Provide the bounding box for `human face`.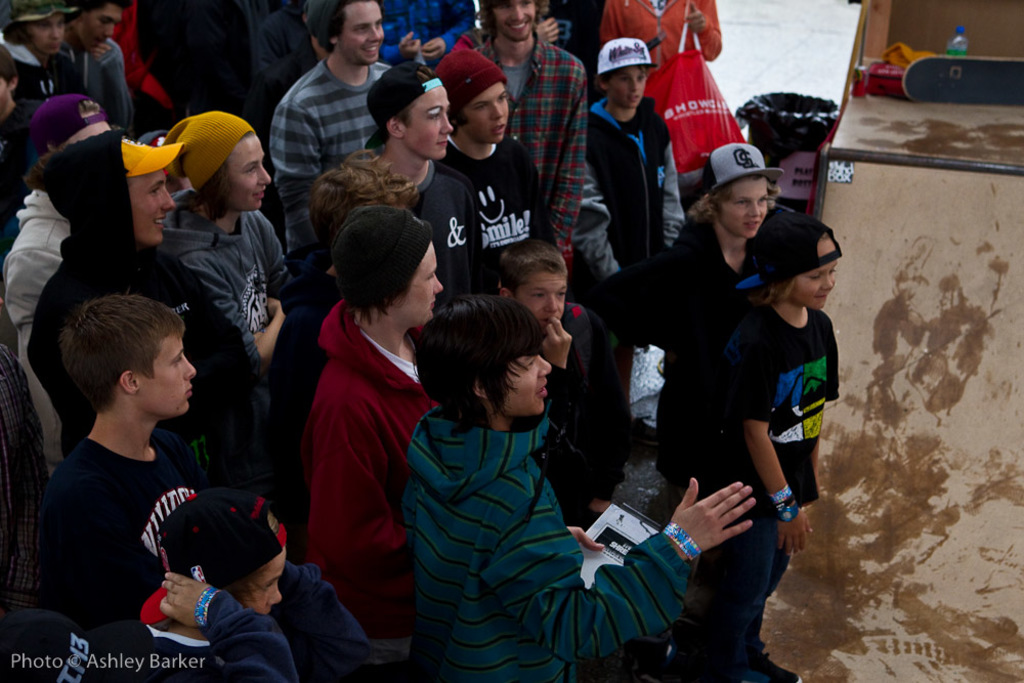
388/241/444/327.
